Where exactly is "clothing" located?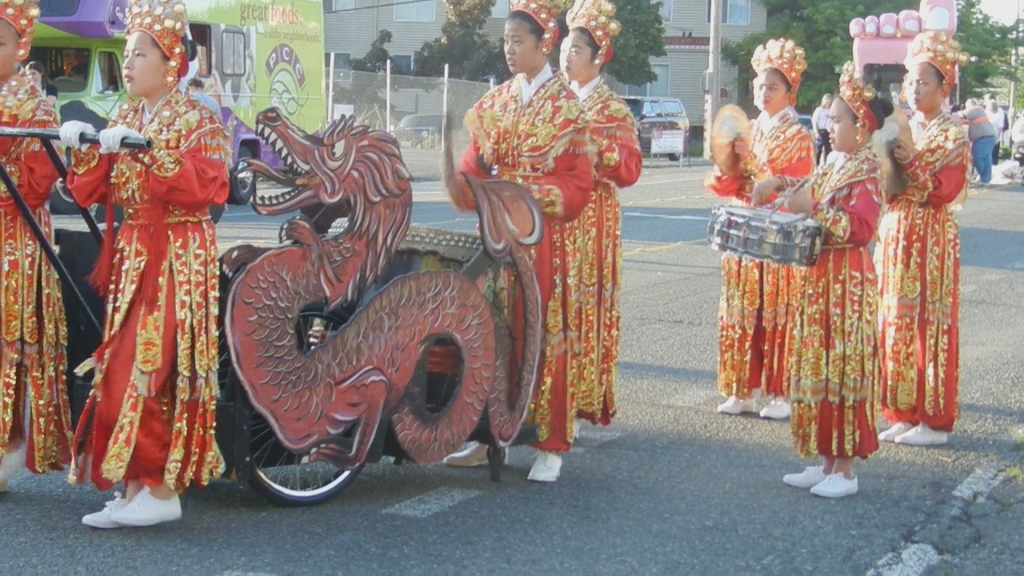
Its bounding box is (x1=566, y1=75, x2=645, y2=422).
